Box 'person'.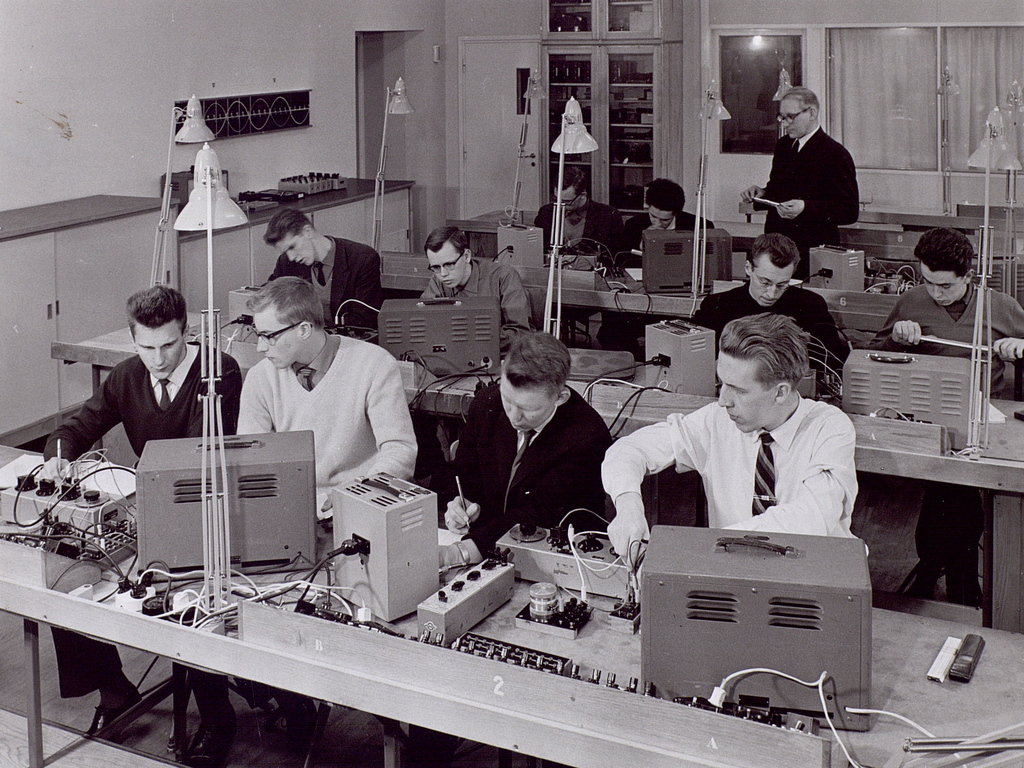
BBox(417, 218, 539, 351).
